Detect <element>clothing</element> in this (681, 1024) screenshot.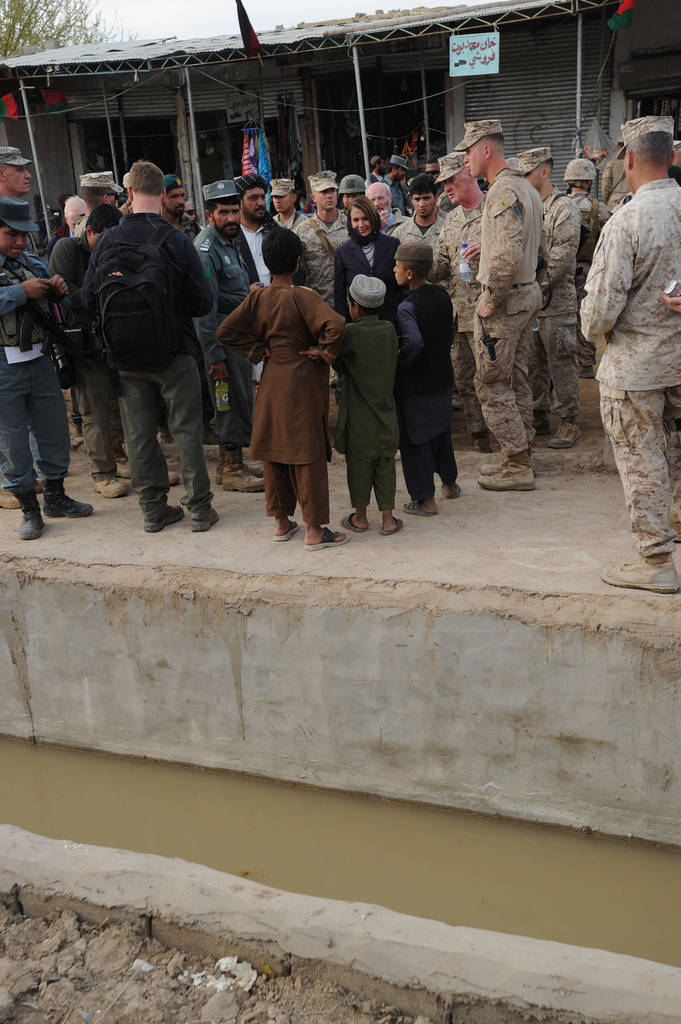
Detection: 332 226 404 313.
